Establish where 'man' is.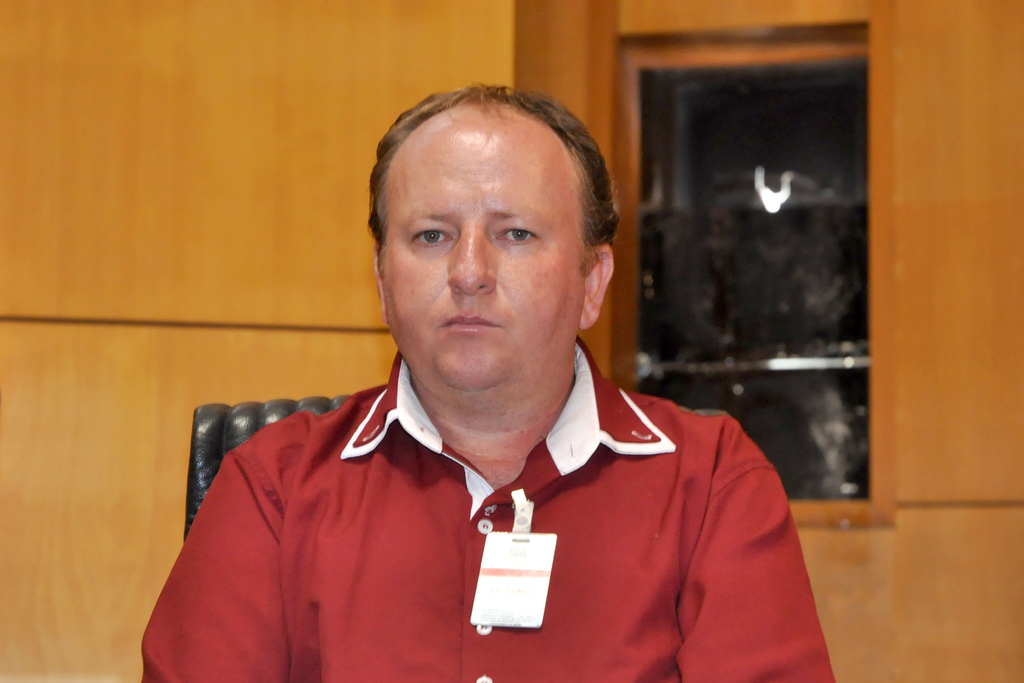
Established at region(138, 81, 842, 668).
